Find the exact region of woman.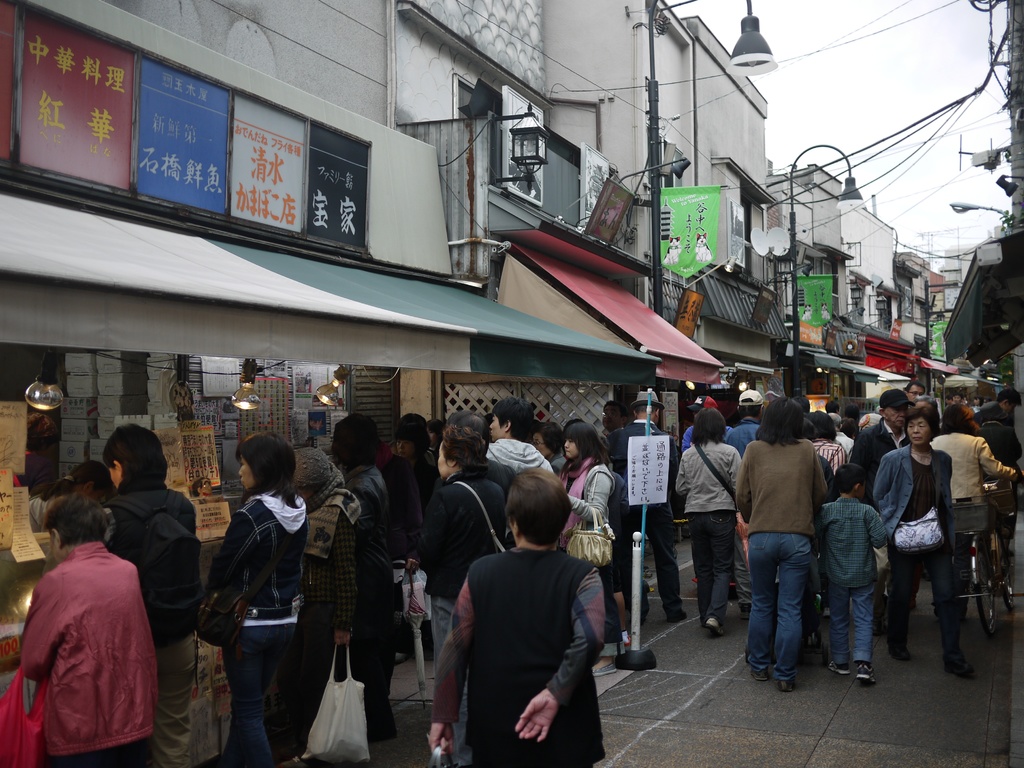
Exact region: <box>101,420,200,767</box>.
